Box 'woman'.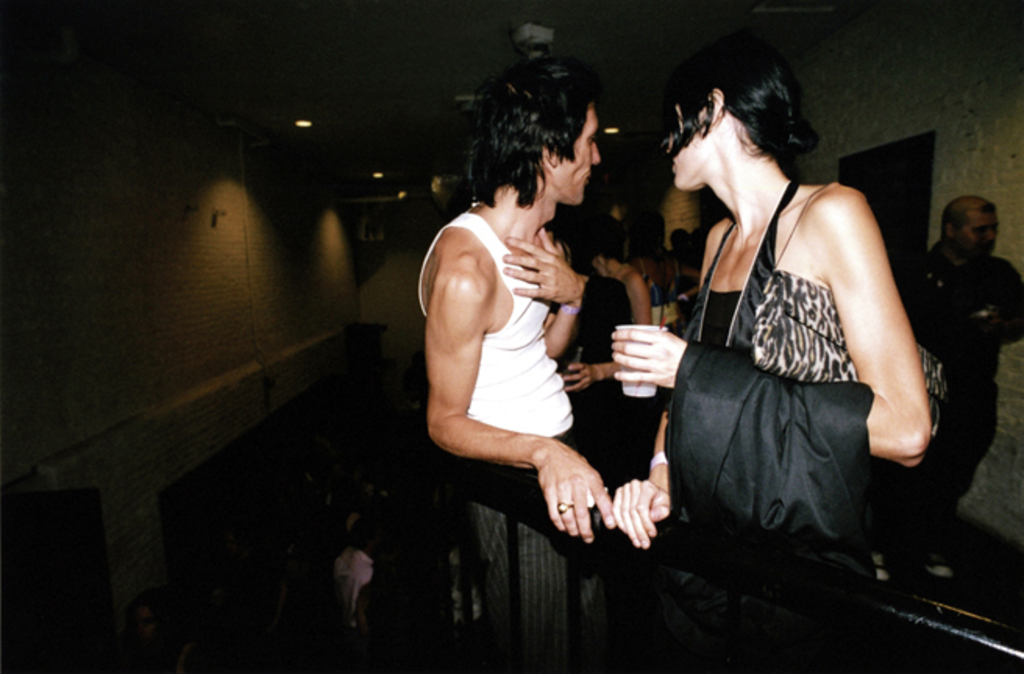
left=621, top=19, right=924, bottom=621.
